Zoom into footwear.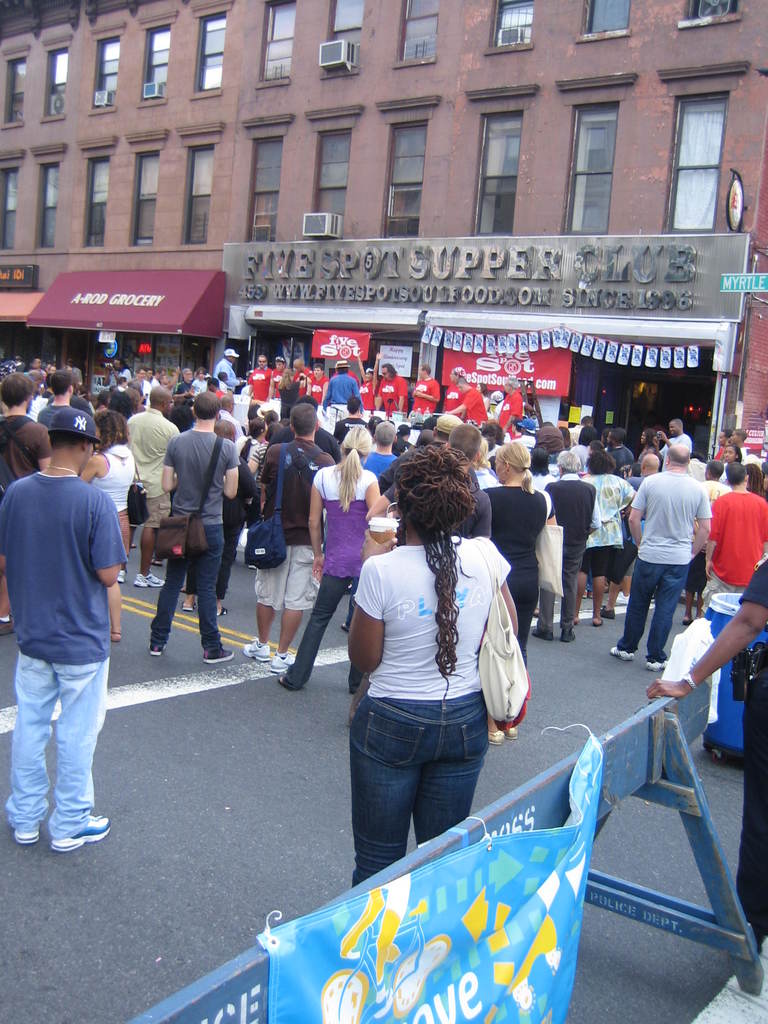
Zoom target: bbox=[529, 627, 553, 640].
